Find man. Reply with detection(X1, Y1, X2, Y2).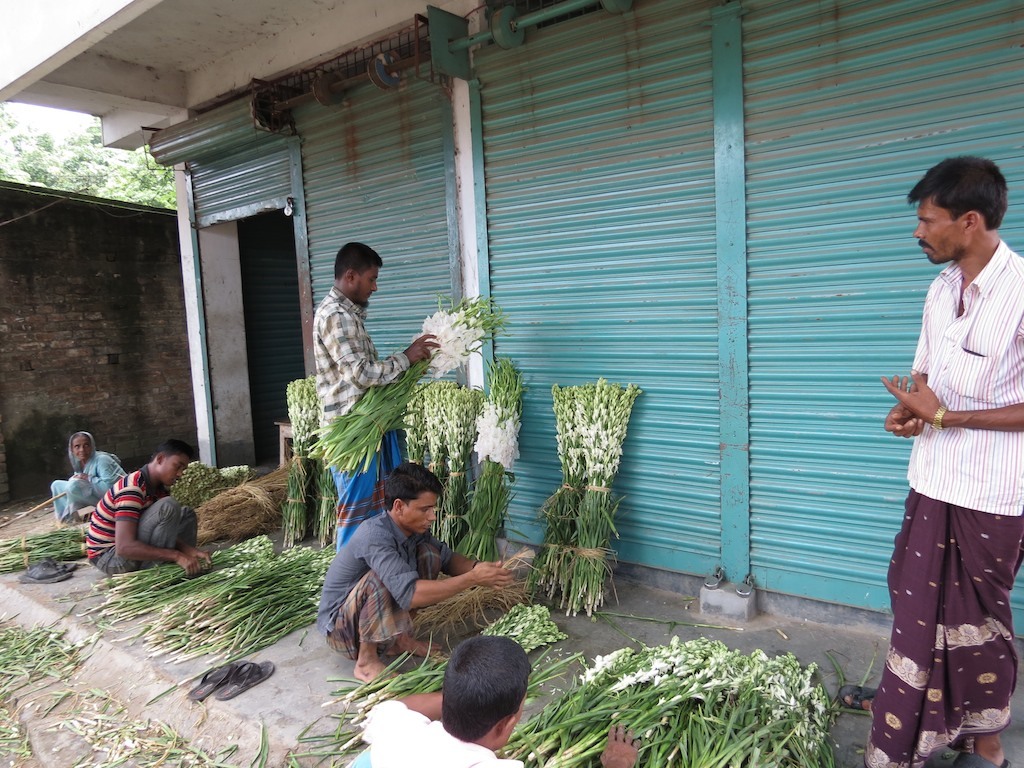
detection(84, 442, 219, 583).
